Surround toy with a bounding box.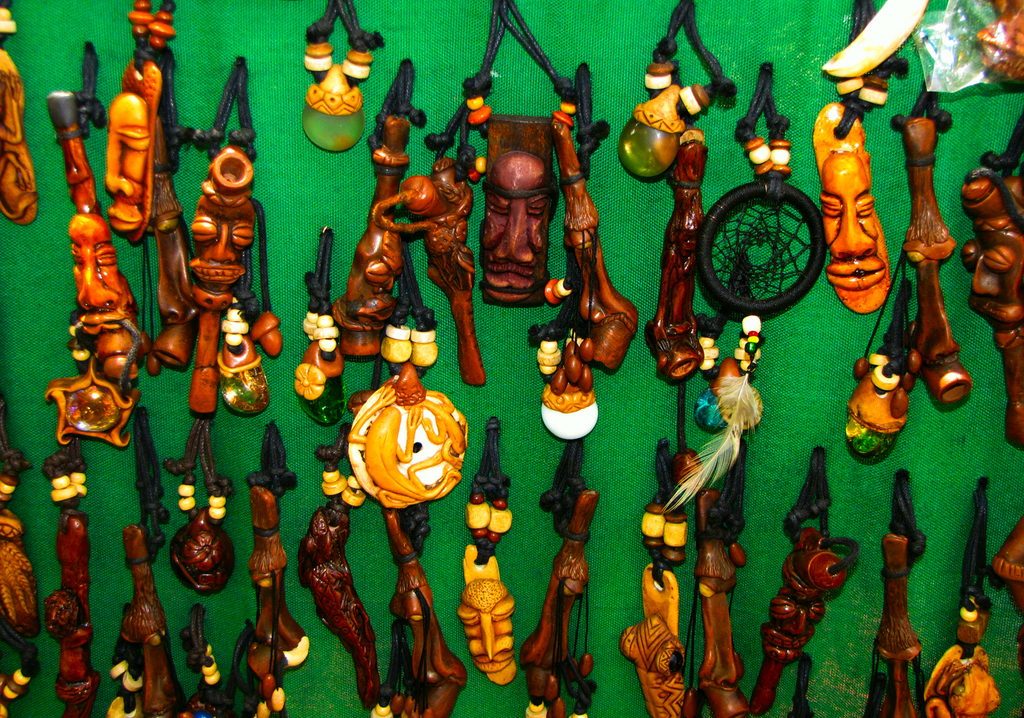
{"left": 297, "top": 0, "right": 384, "bottom": 158}.
